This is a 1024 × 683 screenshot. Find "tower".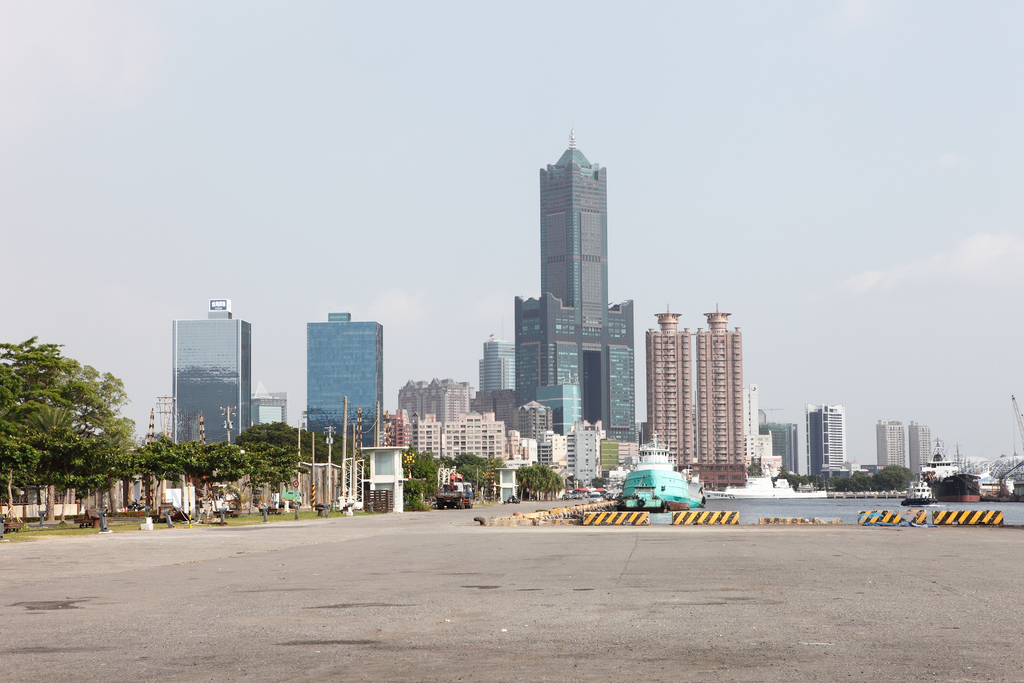
Bounding box: select_region(305, 309, 390, 458).
